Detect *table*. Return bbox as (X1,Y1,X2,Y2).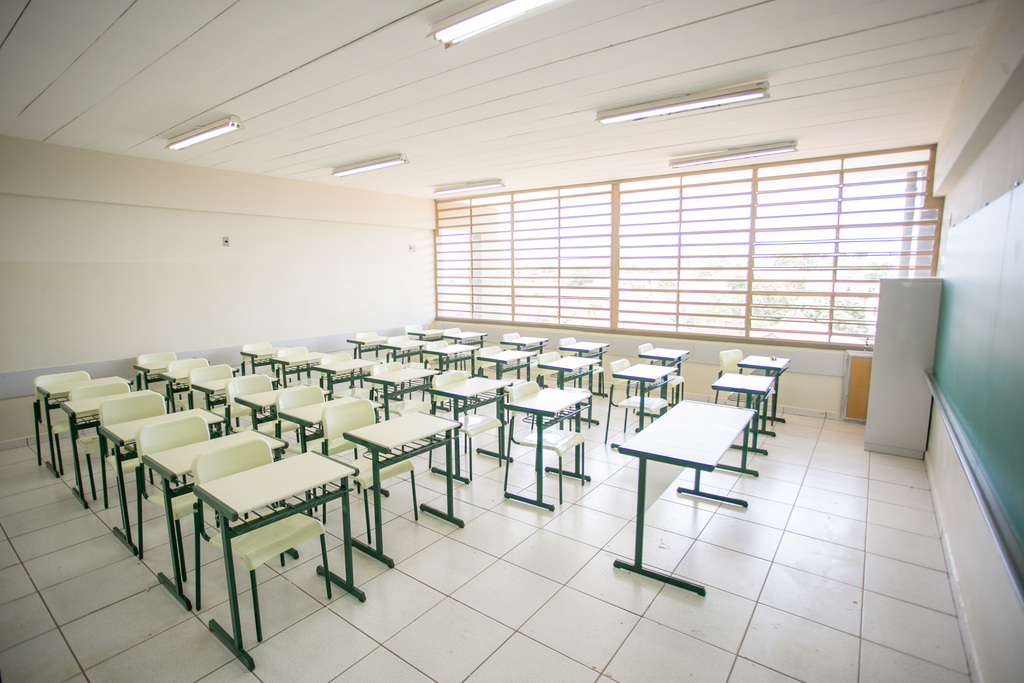
(98,407,228,556).
